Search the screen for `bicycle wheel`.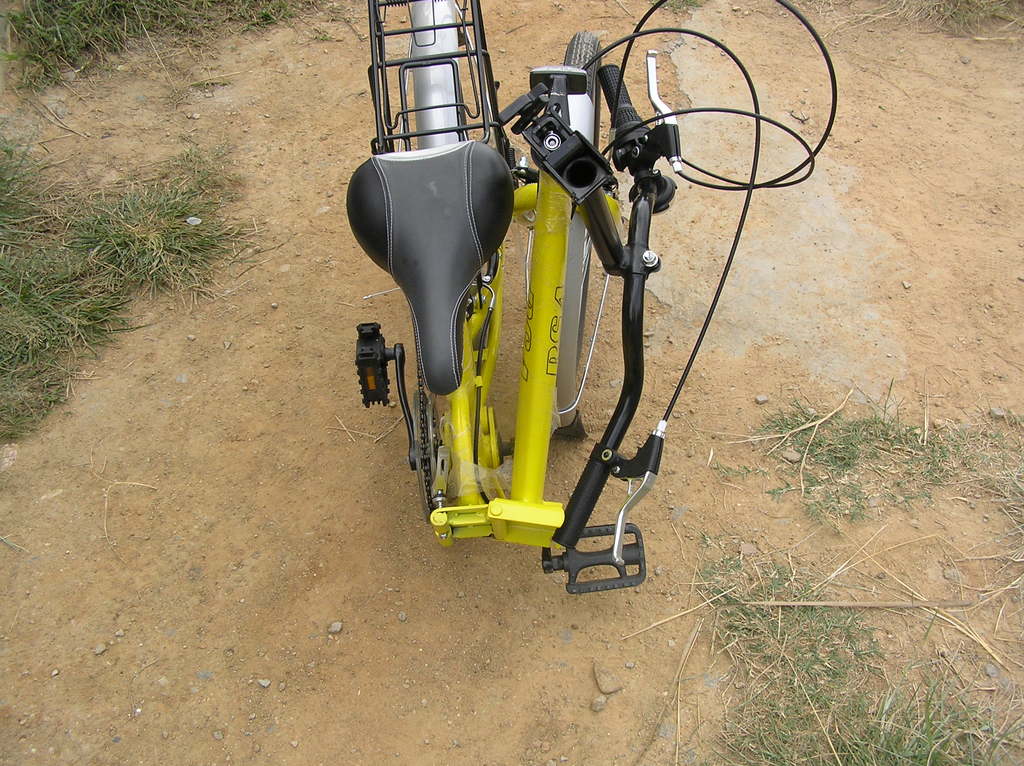
Found at box=[557, 31, 599, 432].
